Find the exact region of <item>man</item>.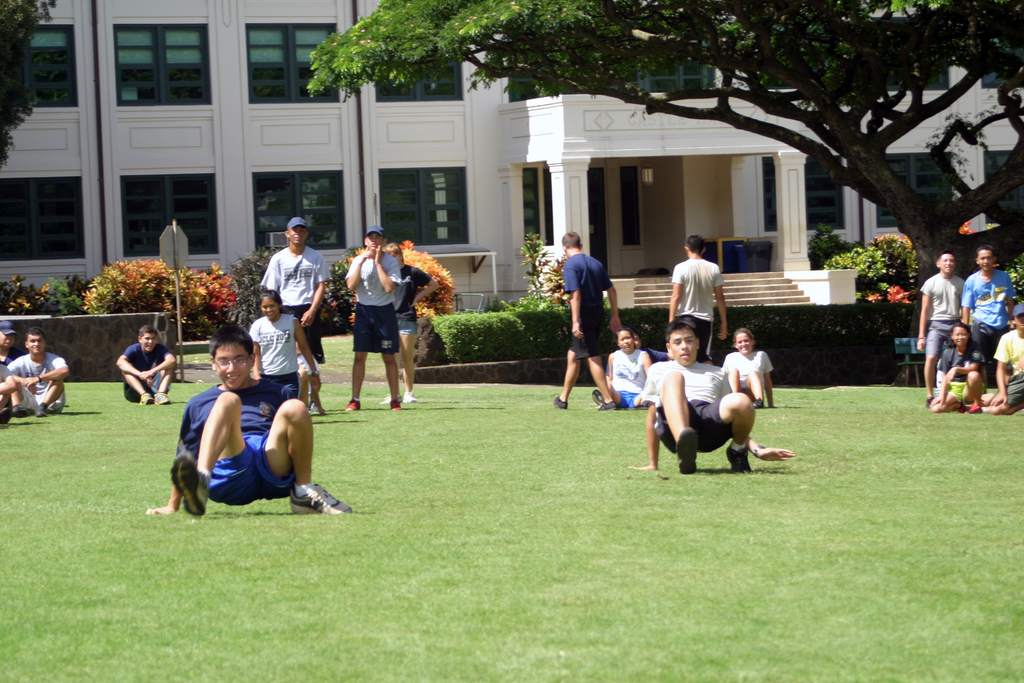
Exact region: [x1=12, y1=330, x2=71, y2=414].
